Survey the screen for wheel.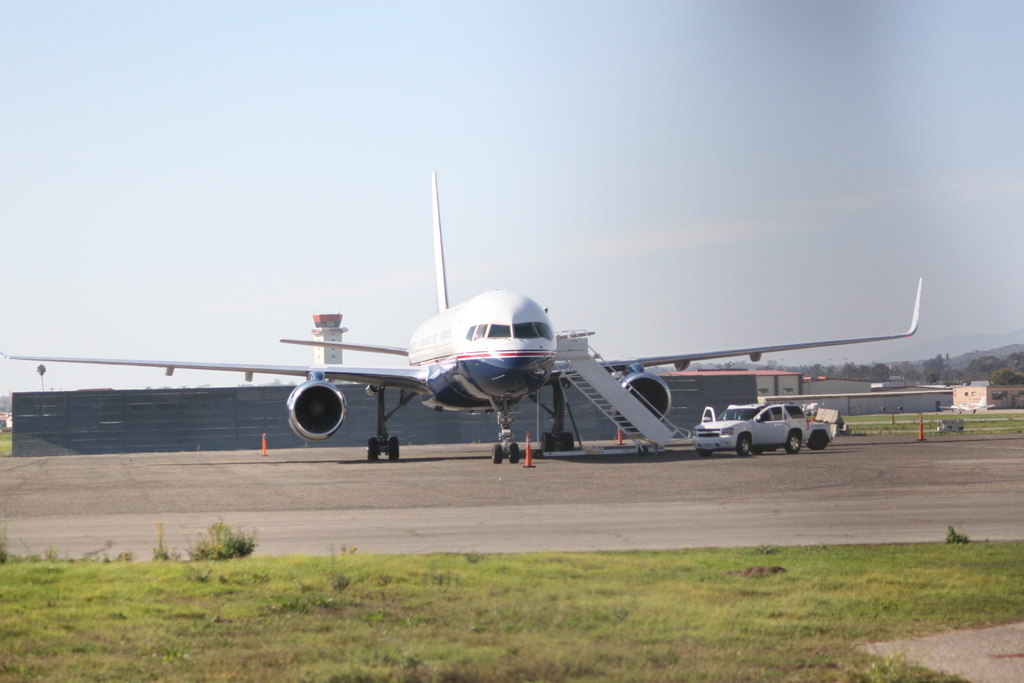
Survey found: pyautogui.locateOnScreen(693, 440, 714, 461).
